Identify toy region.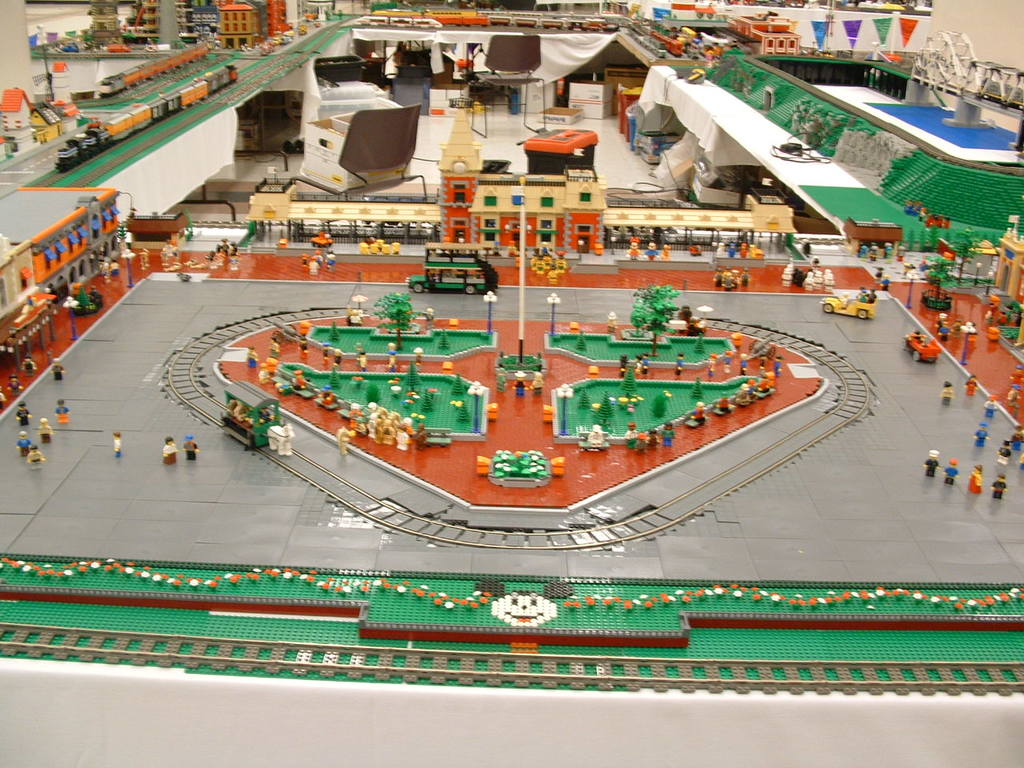
Region: (x1=13, y1=426, x2=31, y2=459).
